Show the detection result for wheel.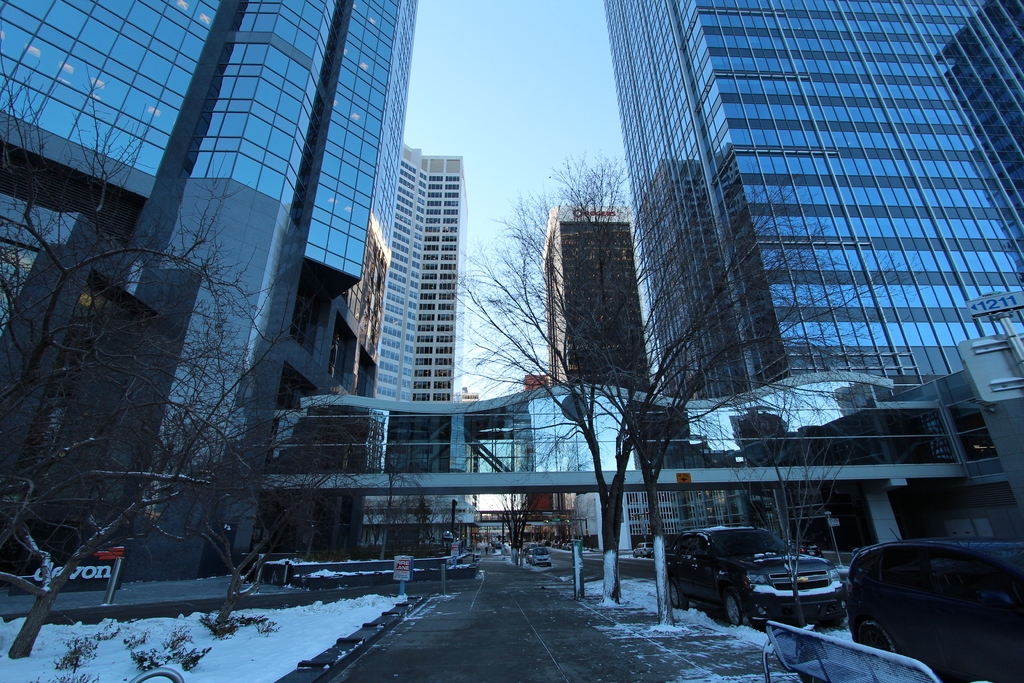
(x1=671, y1=588, x2=686, y2=605).
